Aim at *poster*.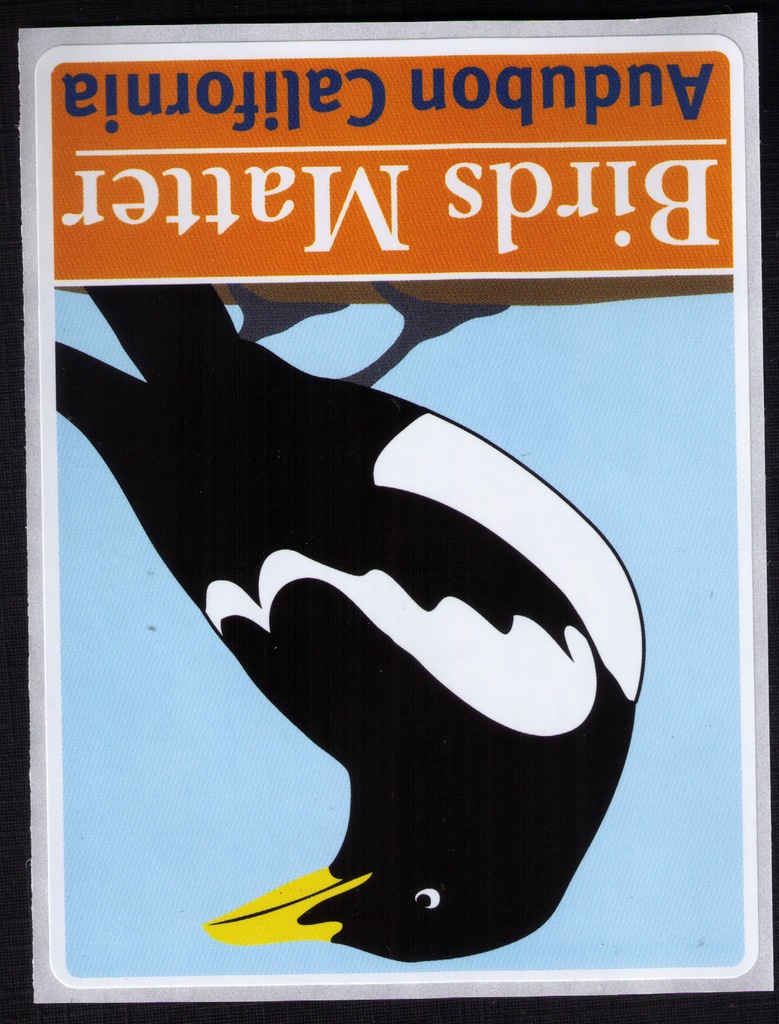
Aimed at <region>21, 15, 769, 996</region>.
